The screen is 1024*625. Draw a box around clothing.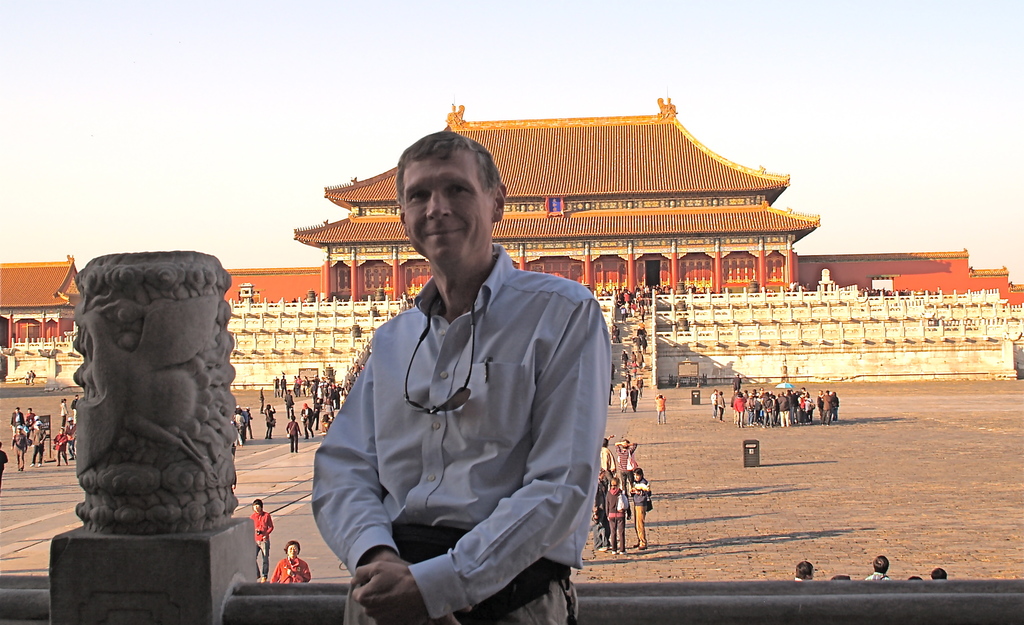
[left=289, top=422, right=302, bottom=440].
